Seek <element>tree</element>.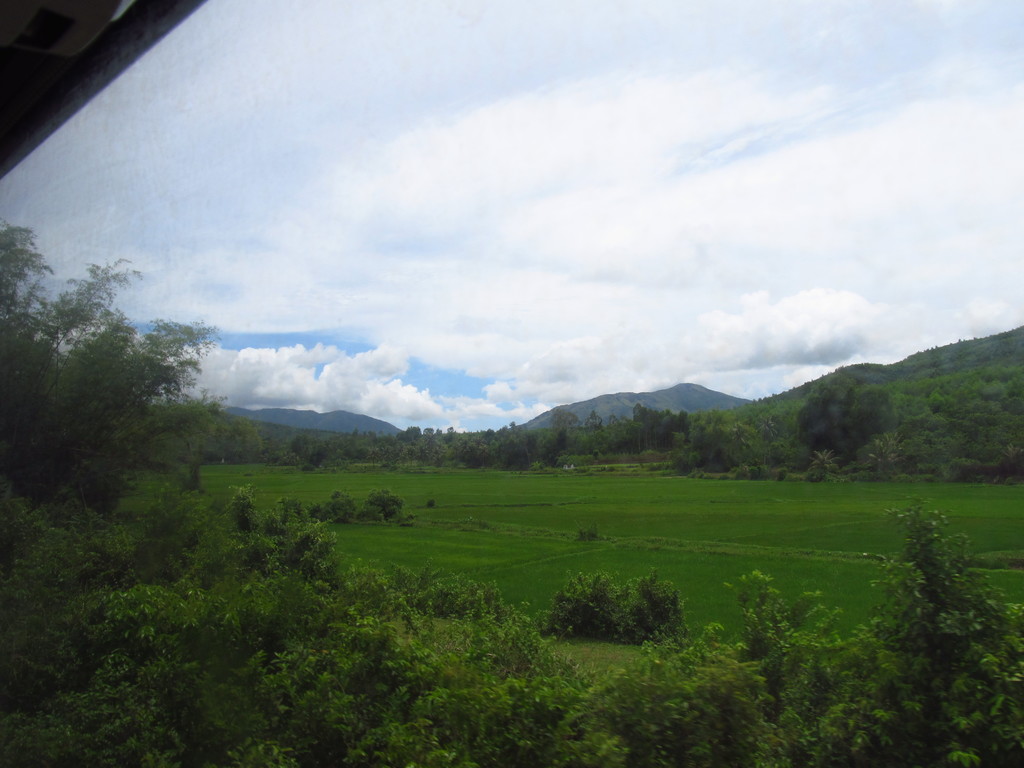
(329,427,360,461).
